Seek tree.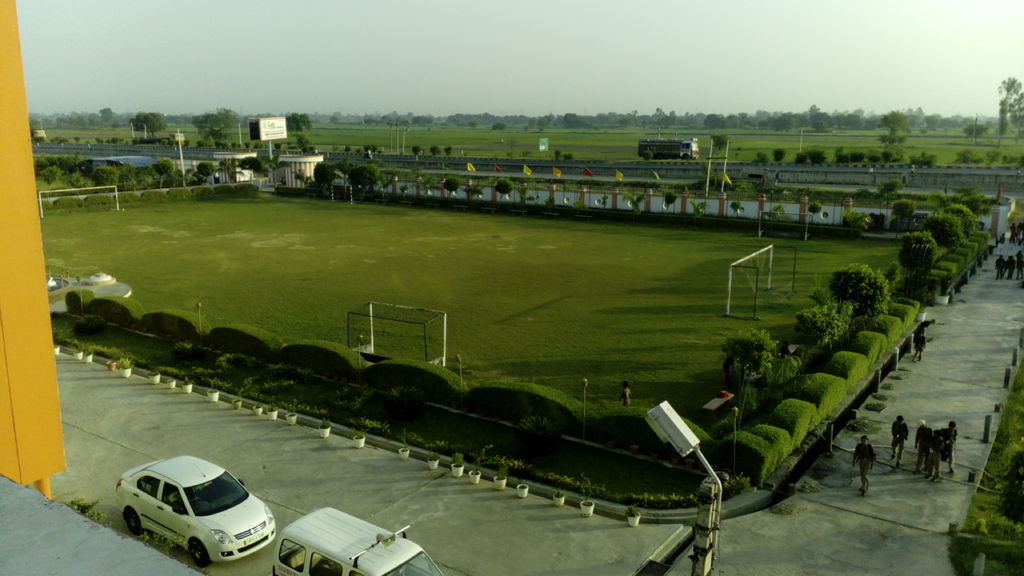
BBox(893, 199, 920, 230).
